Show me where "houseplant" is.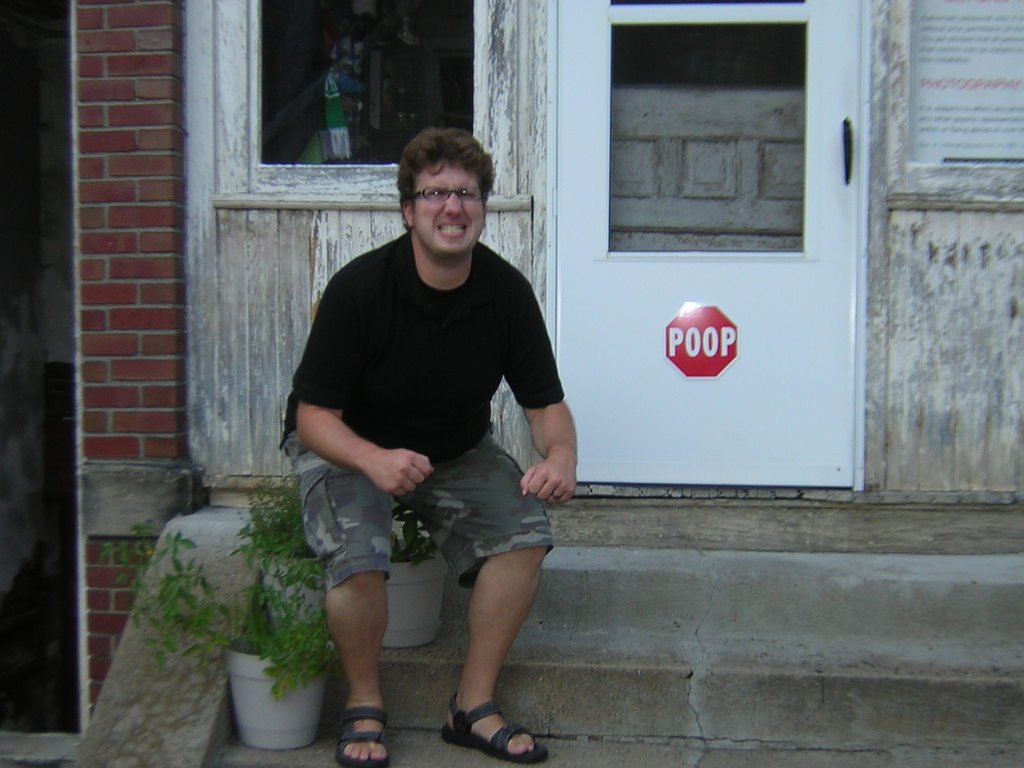
"houseplant" is at [232,467,319,630].
